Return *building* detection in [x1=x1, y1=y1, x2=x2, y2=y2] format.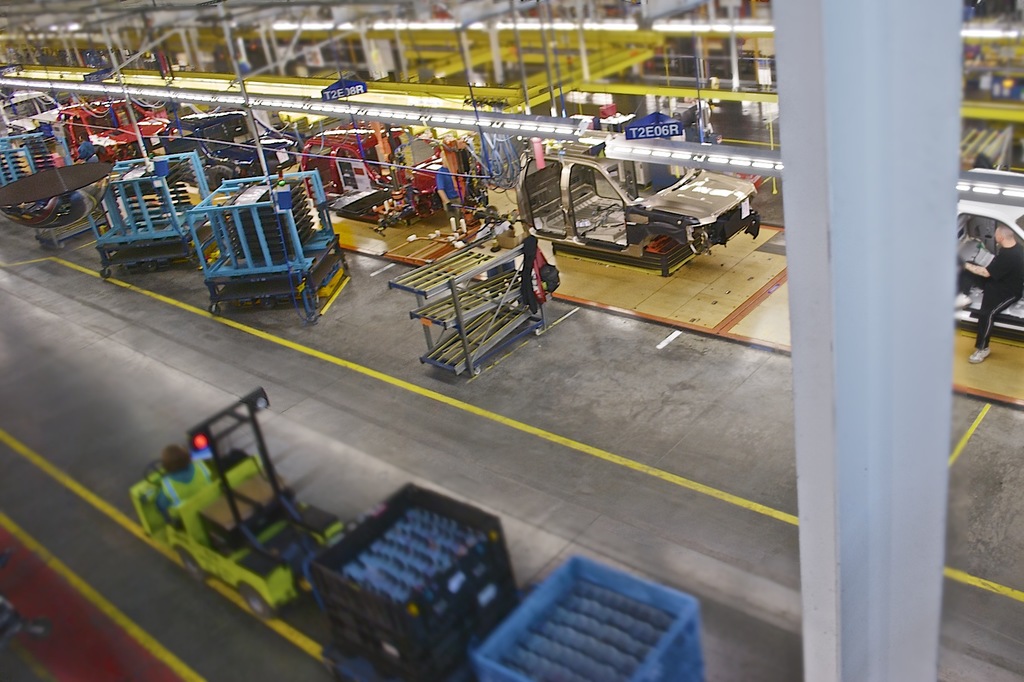
[x1=0, y1=0, x2=1023, y2=681].
